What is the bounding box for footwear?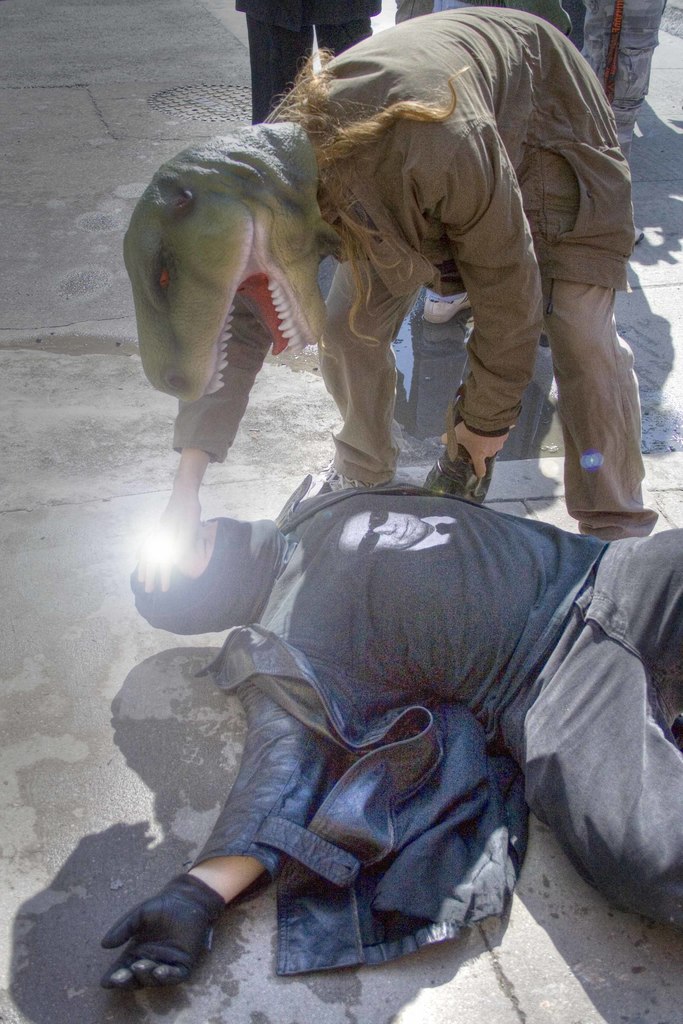
<box>300,461,390,500</box>.
